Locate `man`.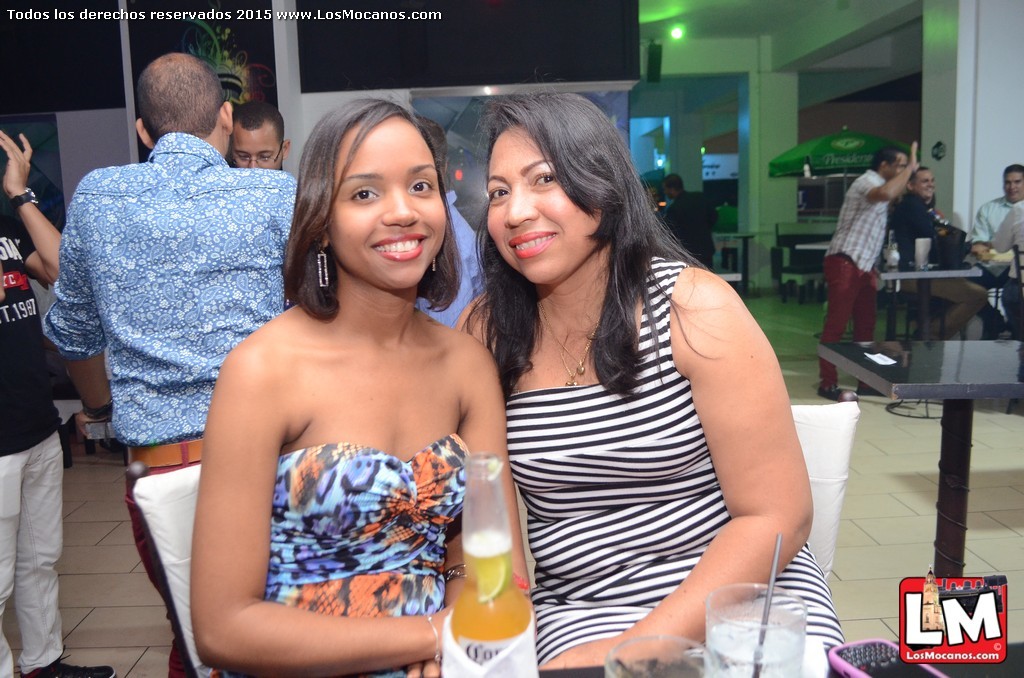
Bounding box: box(900, 163, 970, 271).
